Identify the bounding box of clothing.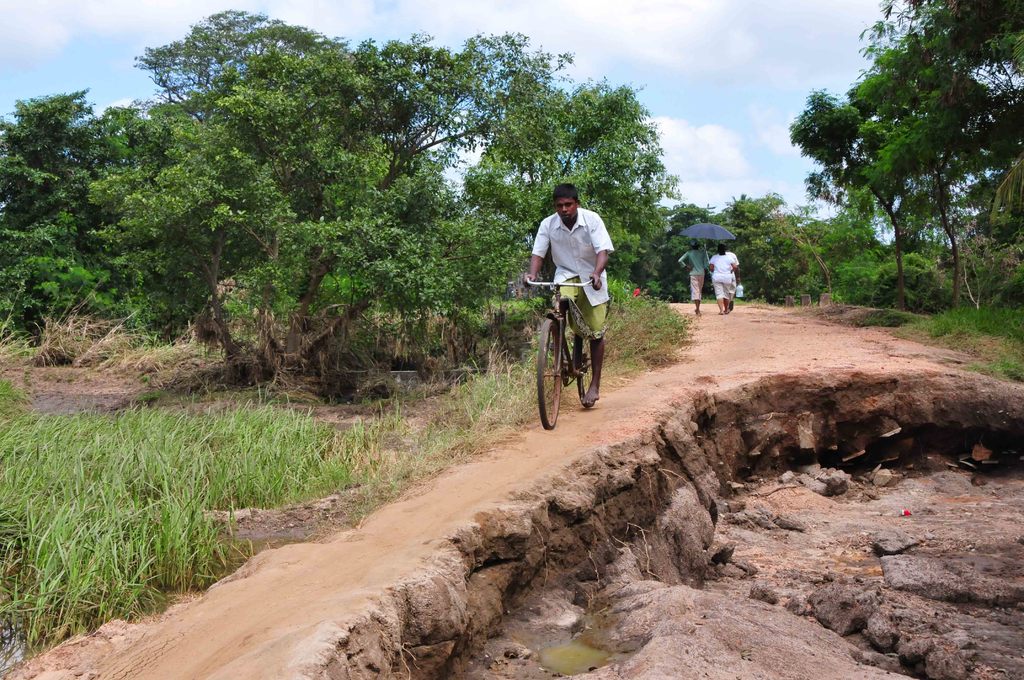
{"left": 706, "top": 252, "right": 735, "bottom": 296}.
